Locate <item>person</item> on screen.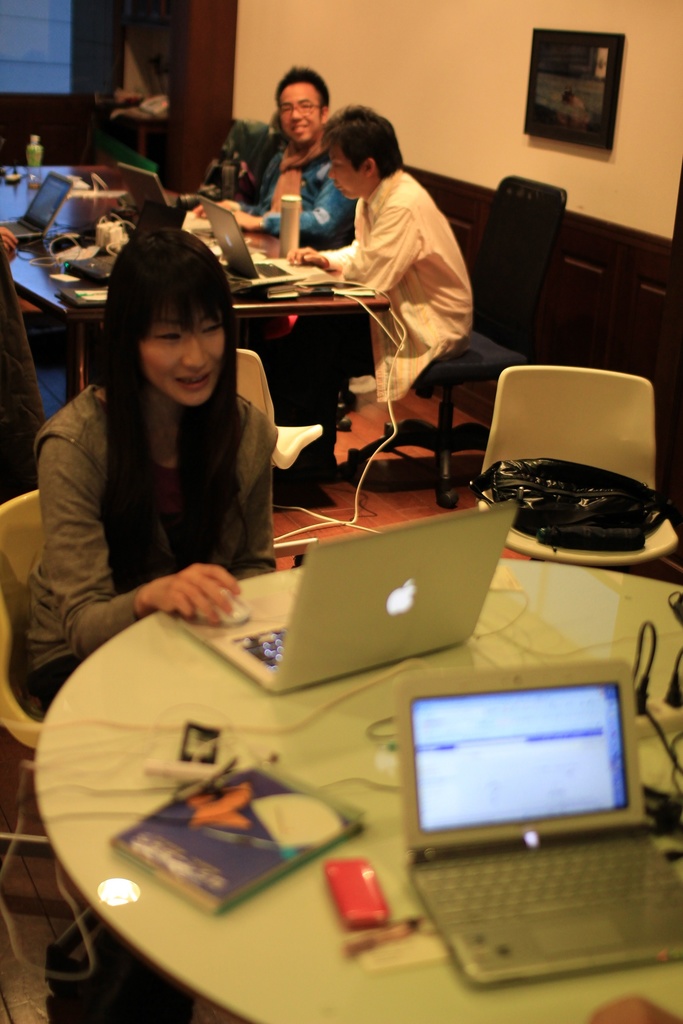
On screen at 29,223,281,1023.
